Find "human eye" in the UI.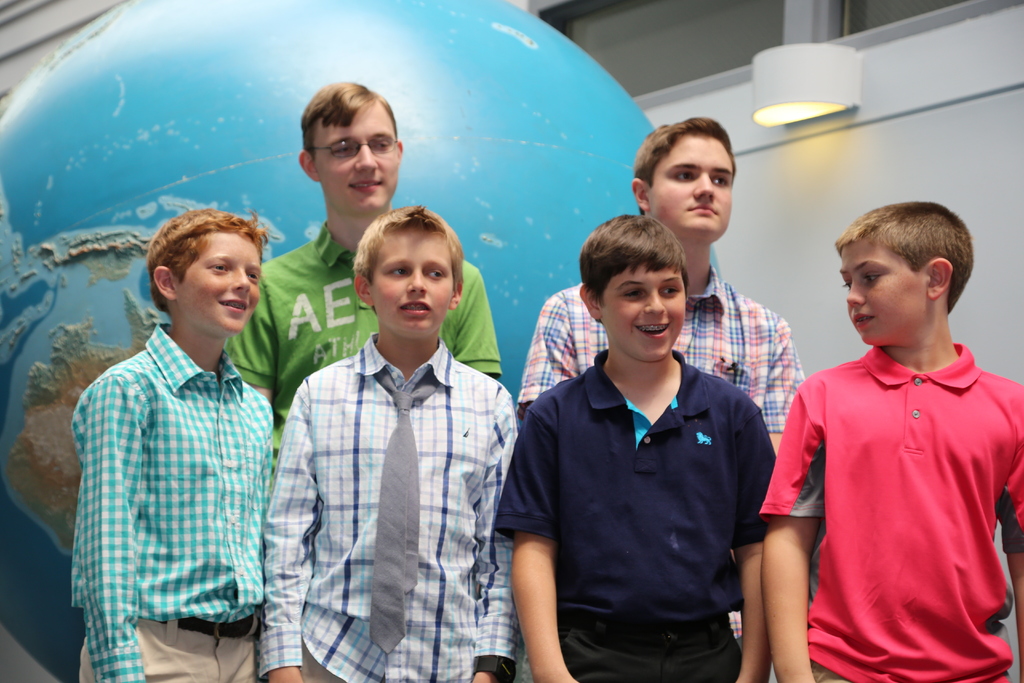
UI element at pyautogui.locateOnScreen(207, 259, 227, 276).
